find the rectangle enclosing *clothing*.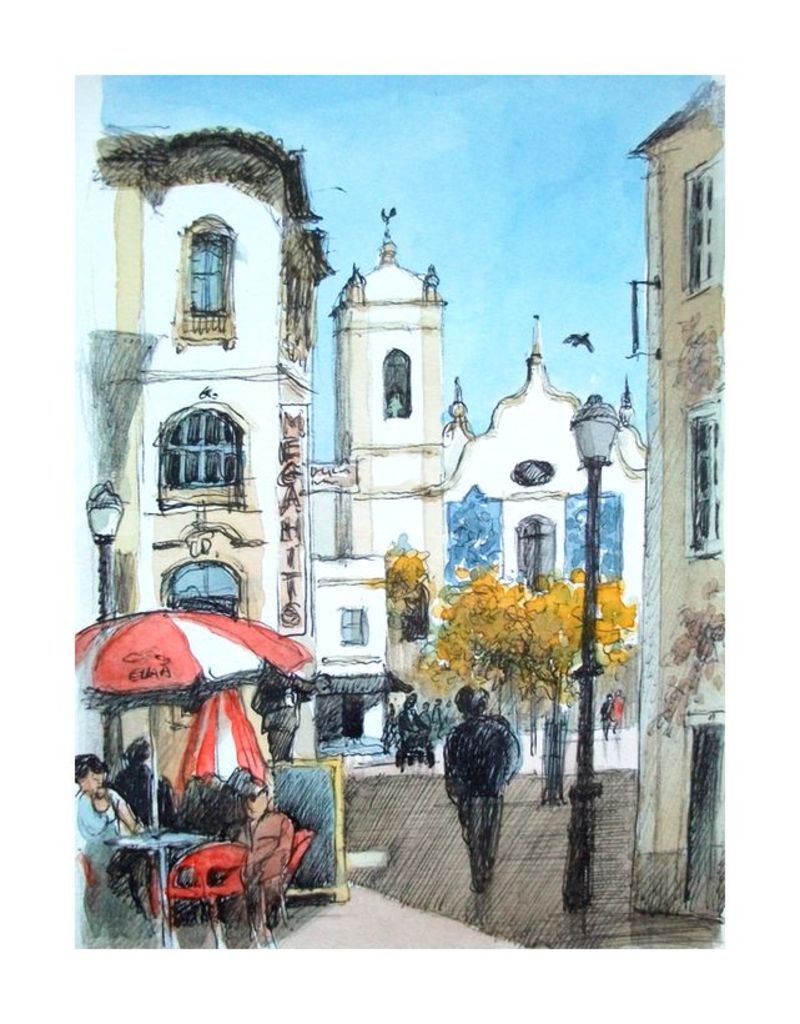
BBox(117, 759, 168, 888).
